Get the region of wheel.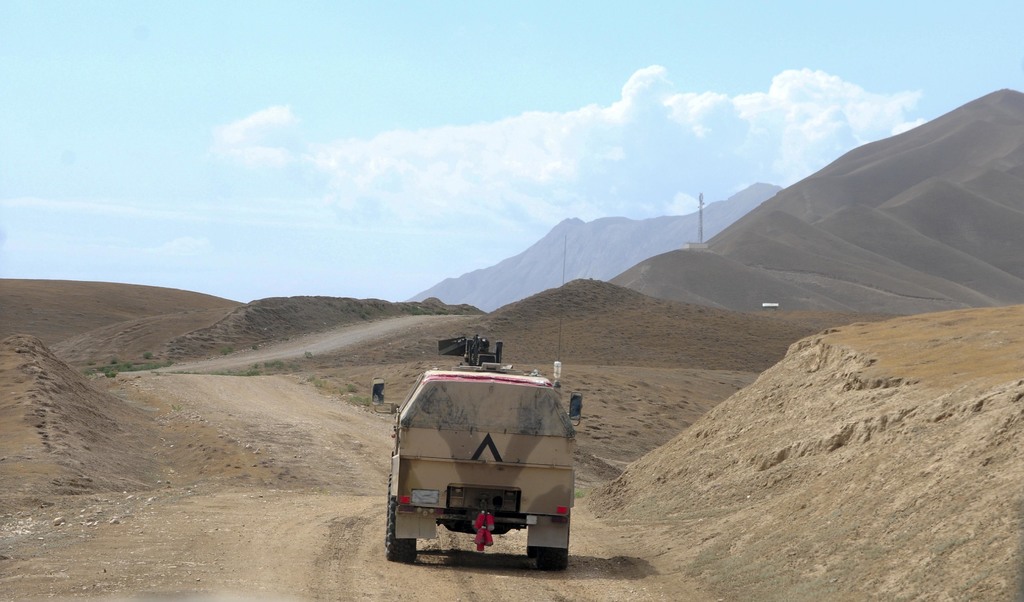
left=384, top=475, right=419, bottom=564.
